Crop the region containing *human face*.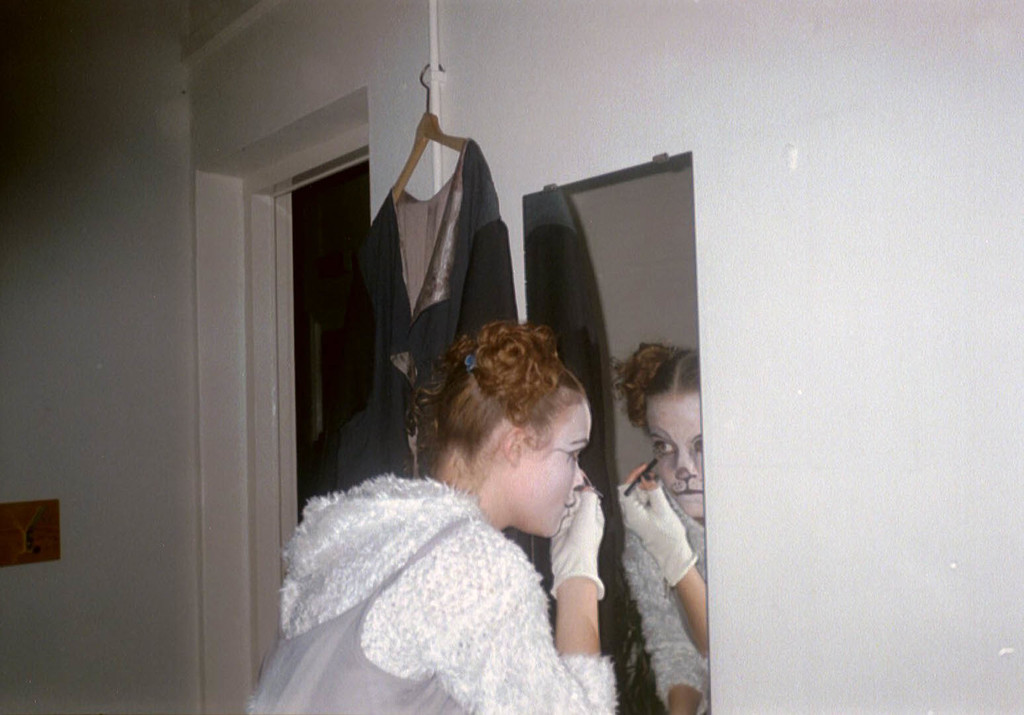
Crop region: select_region(518, 401, 583, 541).
